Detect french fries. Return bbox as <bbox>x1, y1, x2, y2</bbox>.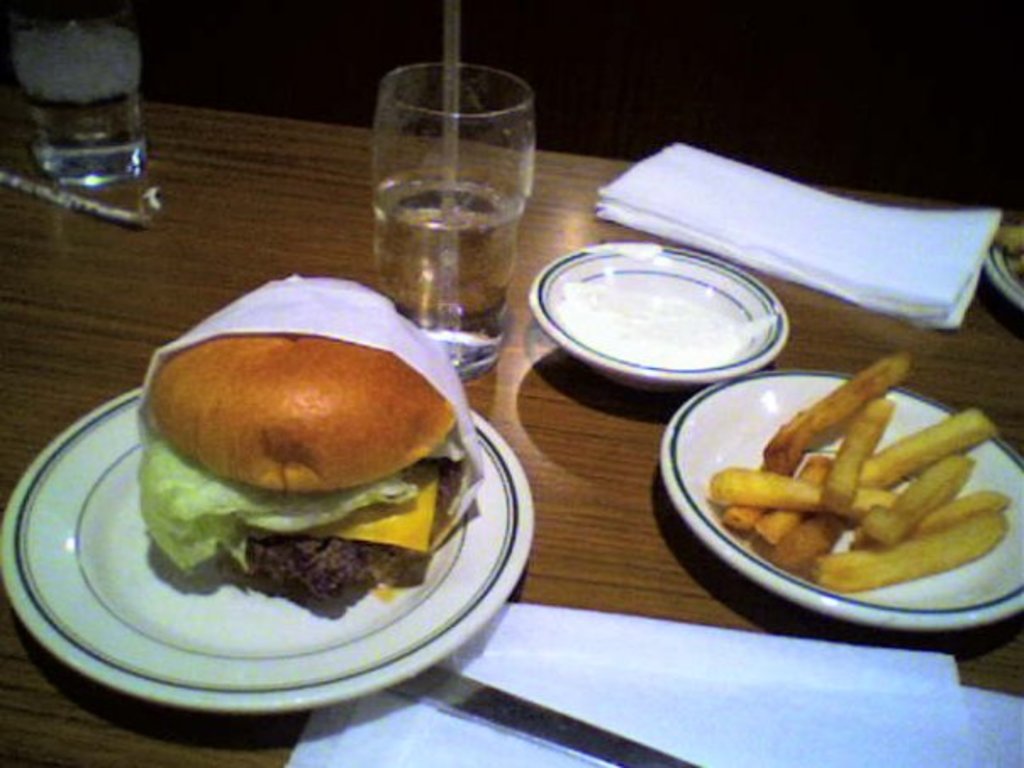
<bbox>810, 500, 1010, 598</bbox>.
